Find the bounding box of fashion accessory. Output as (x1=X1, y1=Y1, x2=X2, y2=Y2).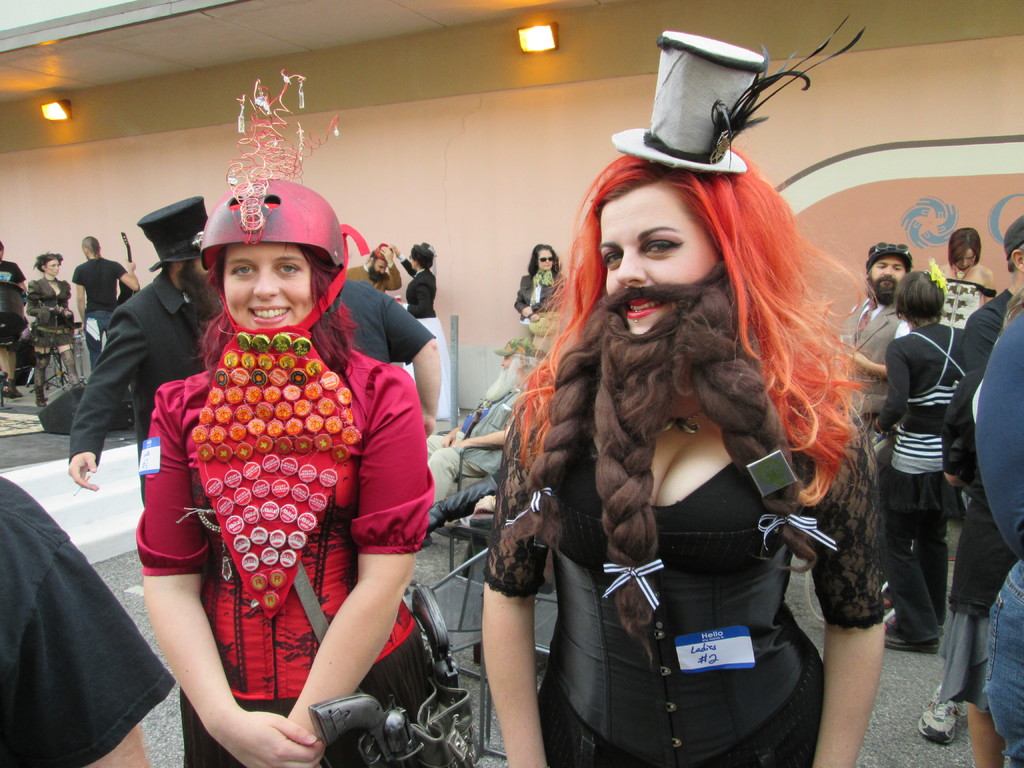
(x1=861, y1=242, x2=918, y2=271).
